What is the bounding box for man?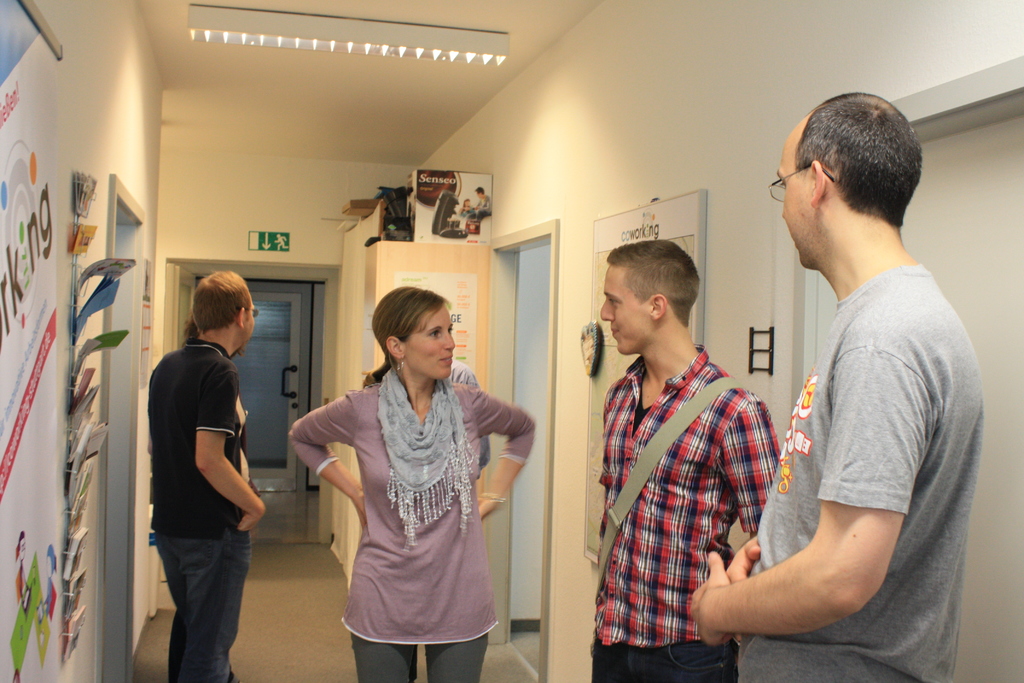
<bbox>732, 57, 971, 682</bbox>.
